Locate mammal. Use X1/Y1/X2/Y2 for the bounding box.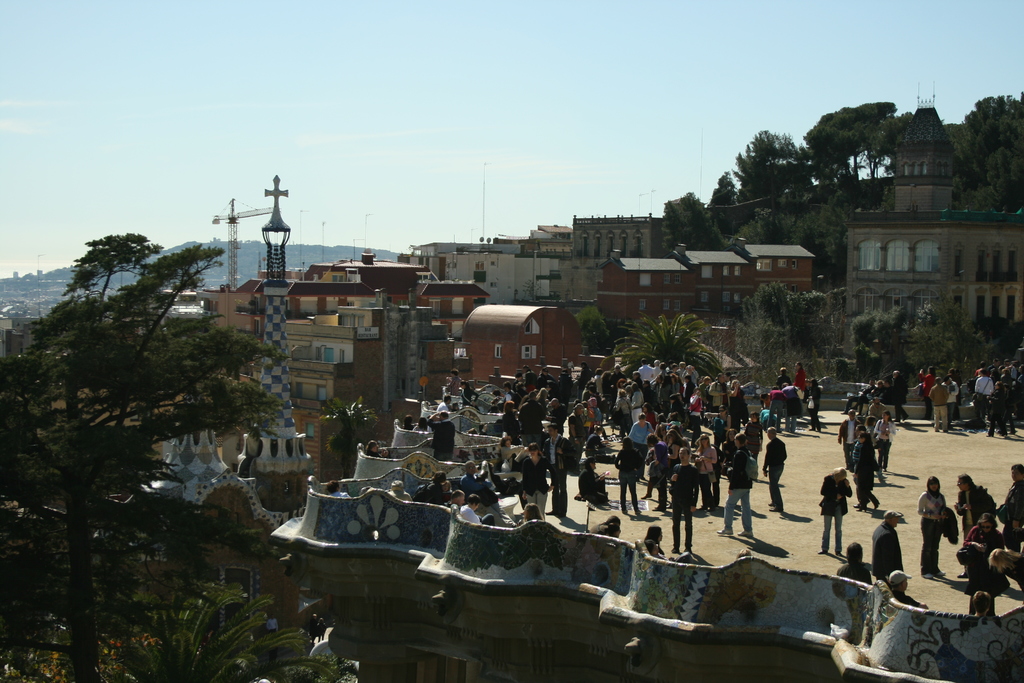
916/474/948/578.
